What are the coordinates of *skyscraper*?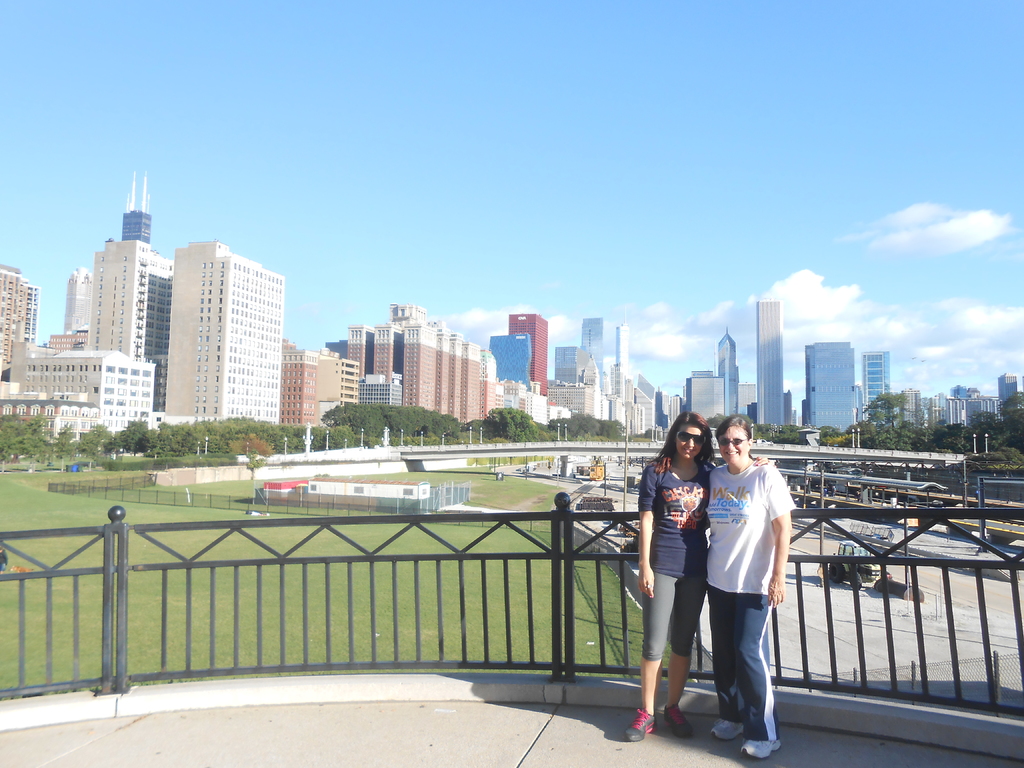
box=[686, 319, 753, 425].
